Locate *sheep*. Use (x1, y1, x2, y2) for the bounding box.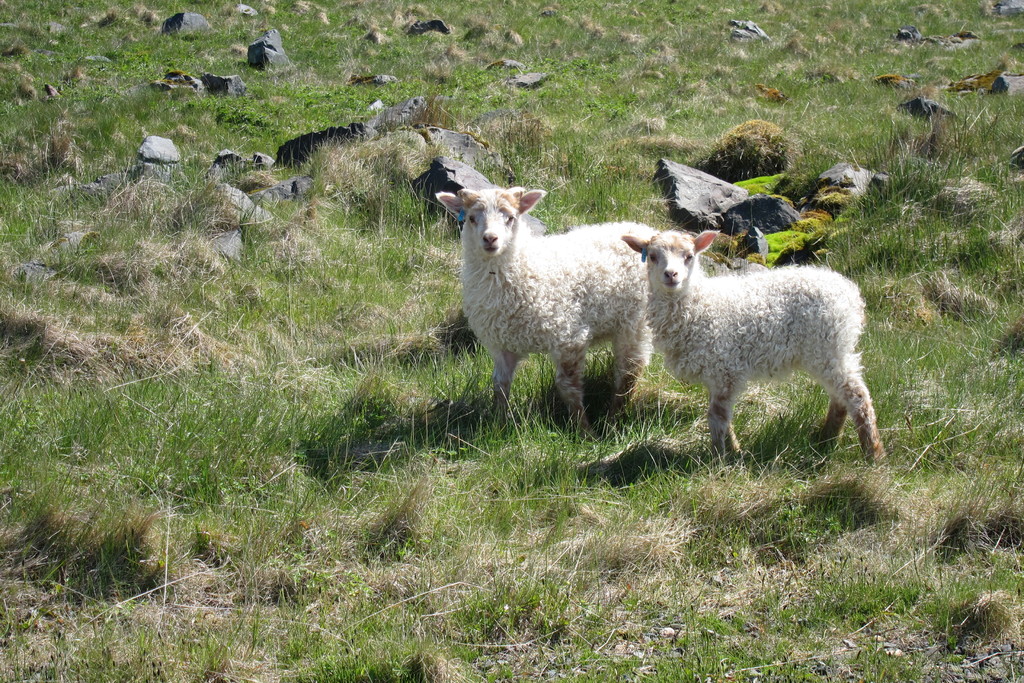
(436, 187, 650, 426).
